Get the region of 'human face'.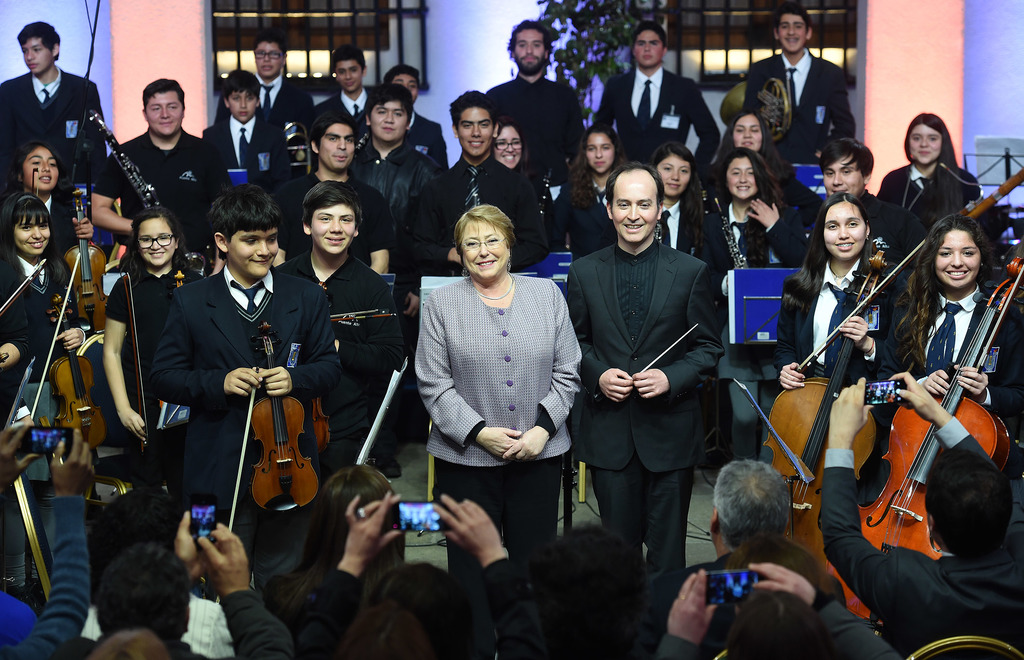
x1=781 y1=12 x2=808 y2=54.
